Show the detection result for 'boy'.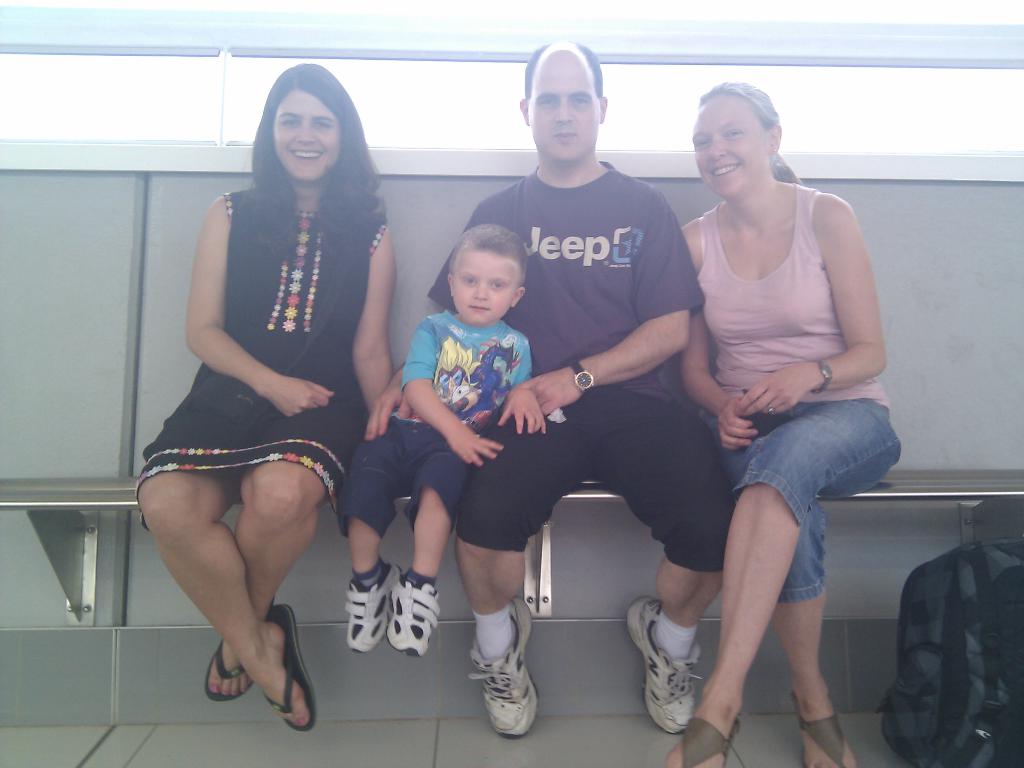
(341,221,546,660).
